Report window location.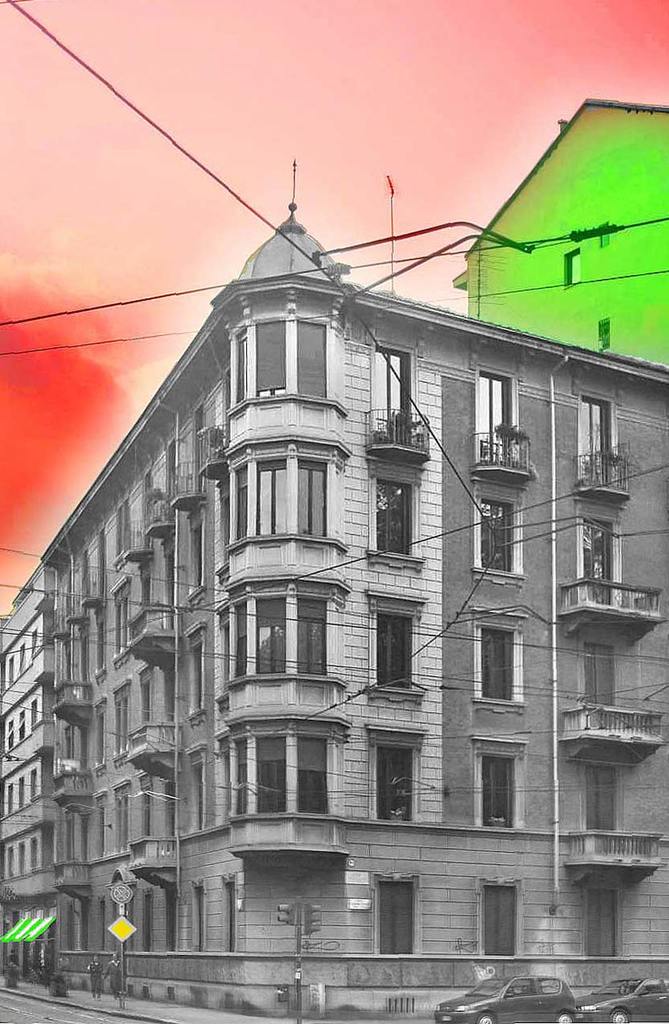
Report: box(581, 648, 613, 723).
